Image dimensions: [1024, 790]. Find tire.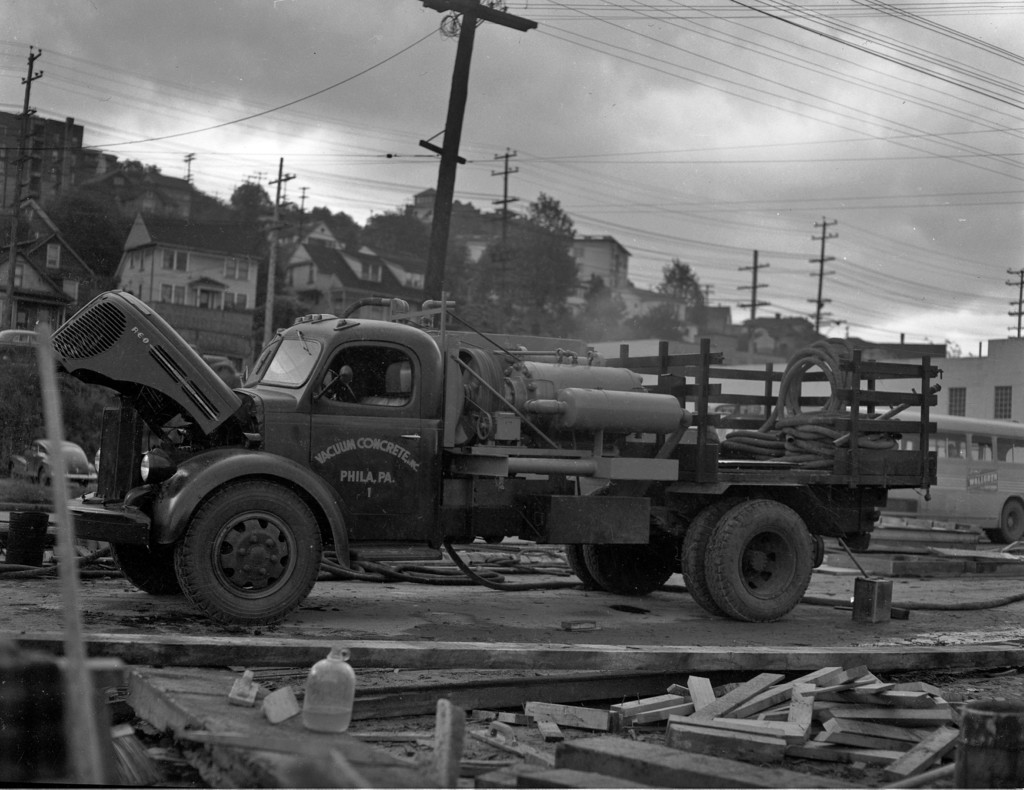
173/479/322/632.
